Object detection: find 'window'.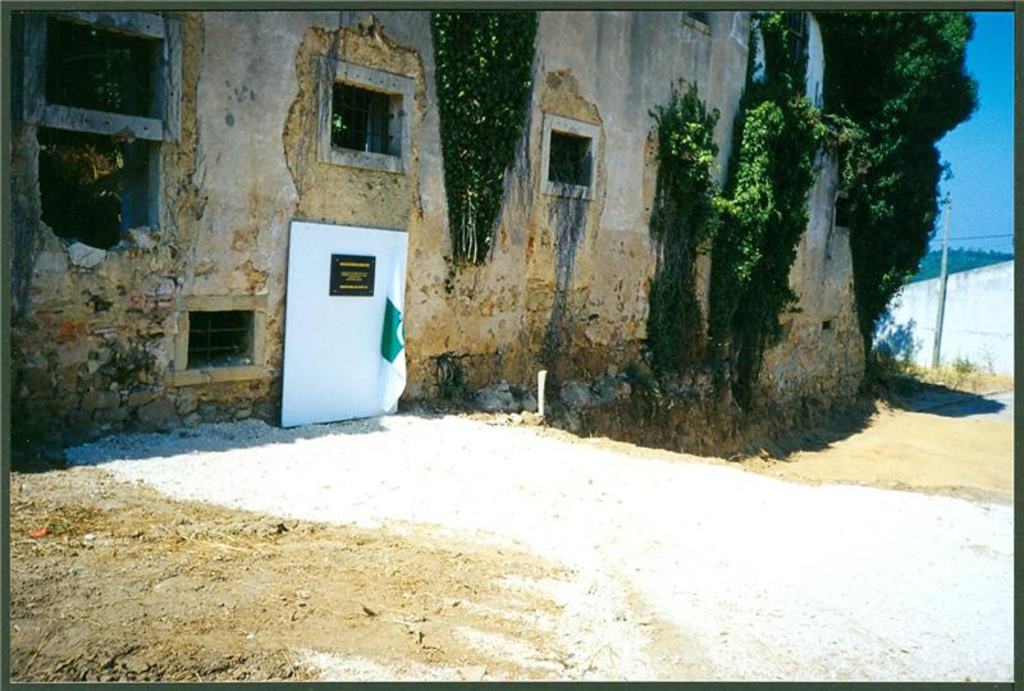
[x1=538, y1=115, x2=594, y2=203].
